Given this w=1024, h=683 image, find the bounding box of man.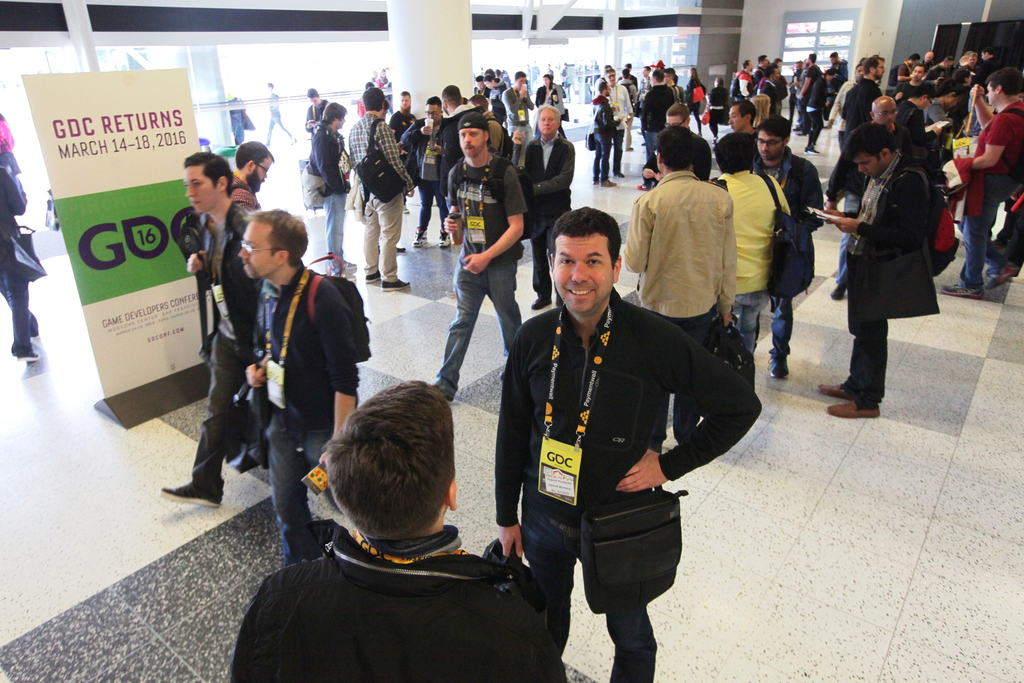
409/95/457/243.
